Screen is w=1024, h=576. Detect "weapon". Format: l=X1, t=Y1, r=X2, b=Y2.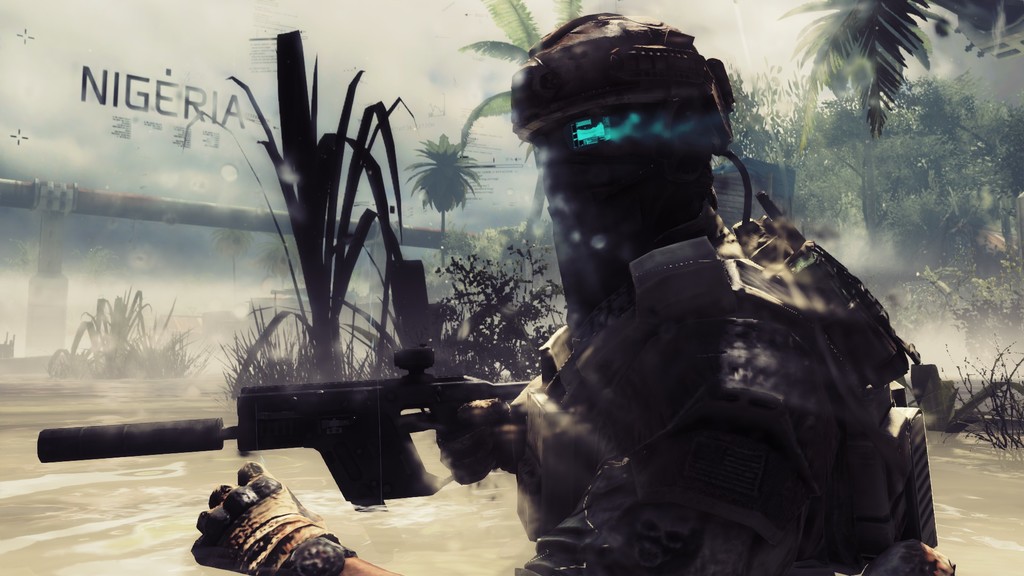
l=34, t=335, r=535, b=511.
